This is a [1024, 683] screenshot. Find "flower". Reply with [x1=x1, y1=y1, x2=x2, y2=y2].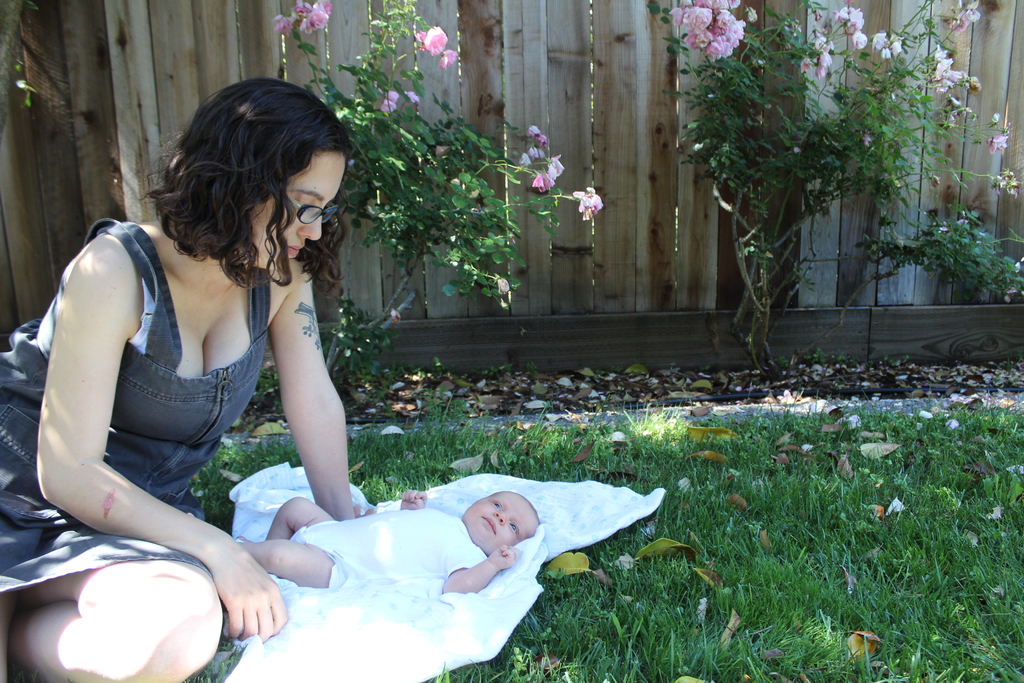
[x1=415, y1=23, x2=447, y2=59].
